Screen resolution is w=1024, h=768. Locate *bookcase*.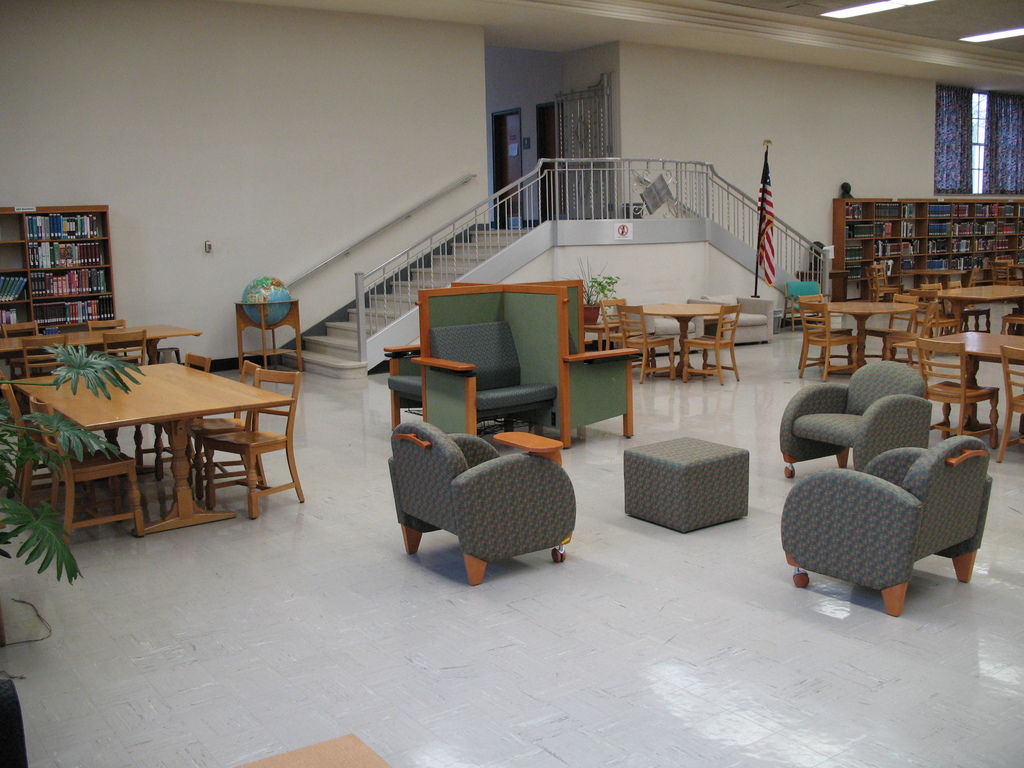
833/193/1023/304.
